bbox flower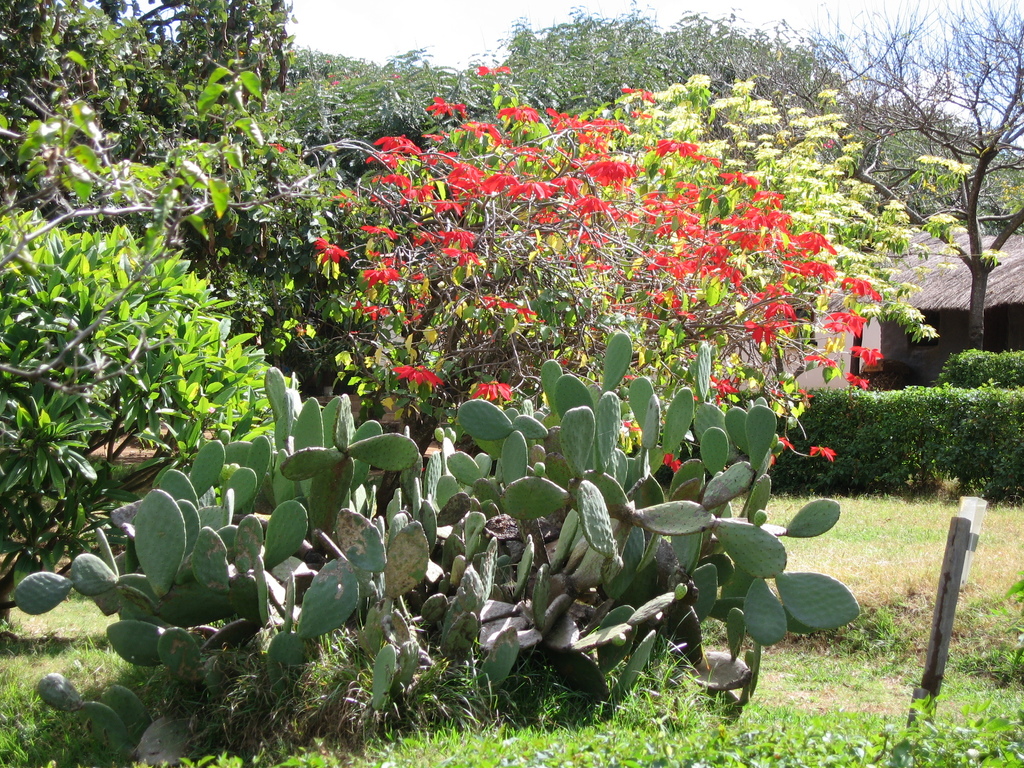
crop(801, 355, 838, 371)
